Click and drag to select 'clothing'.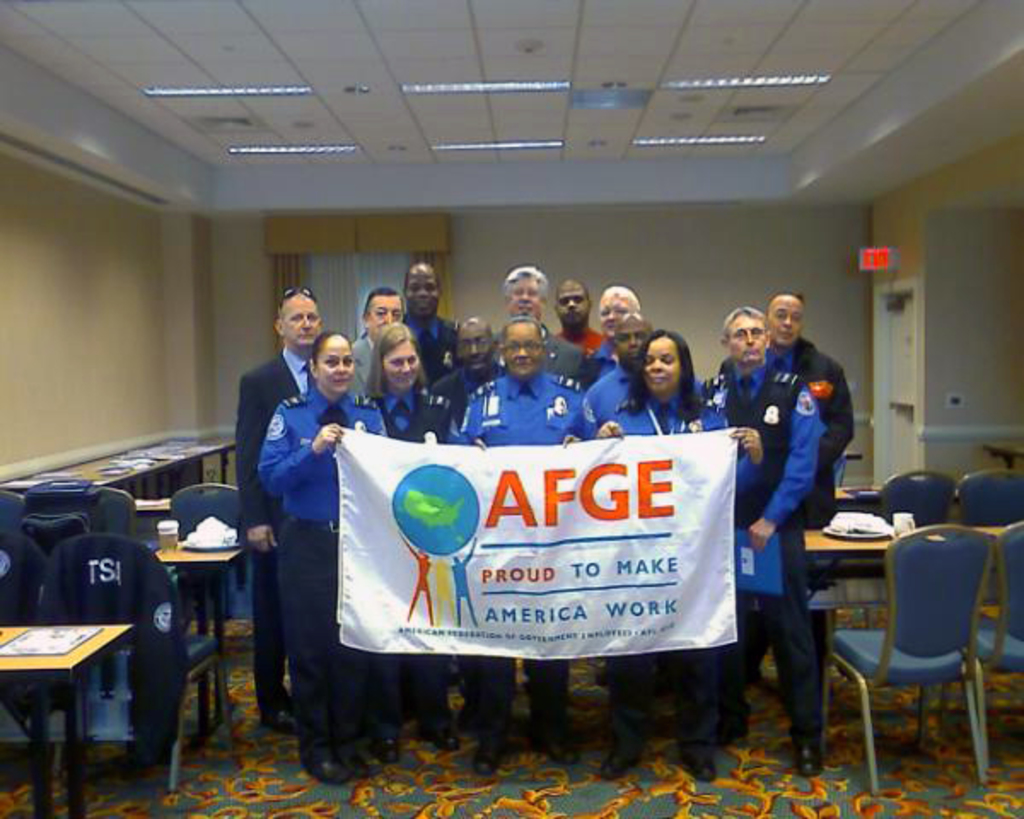
Selection: 0/529/46/732.
